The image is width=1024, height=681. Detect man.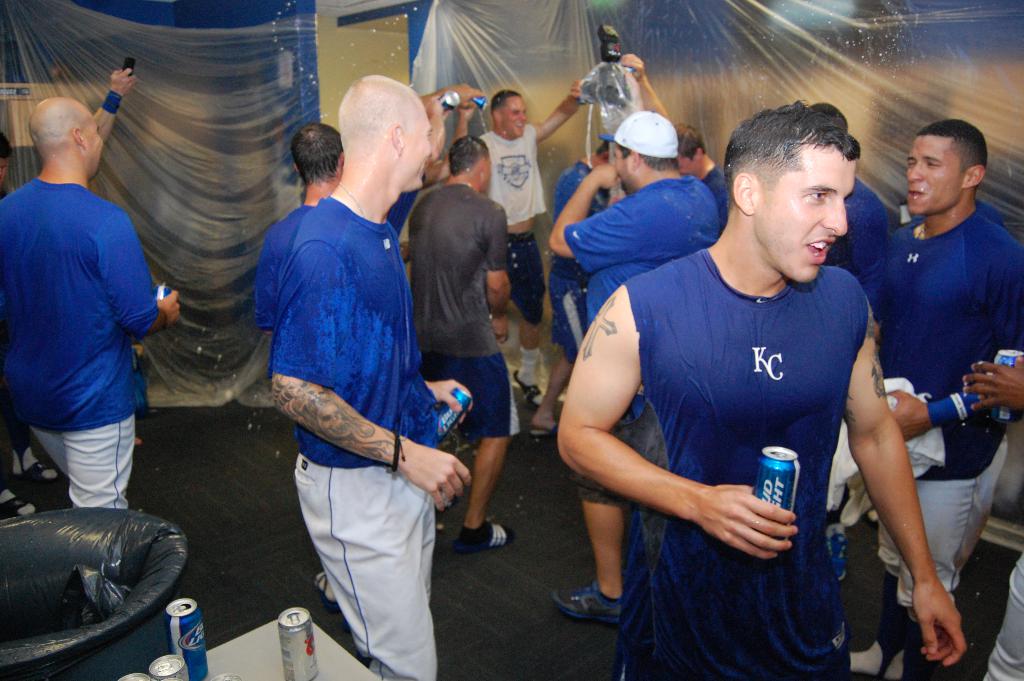
Detection: 861, 121, 1023, 680.
